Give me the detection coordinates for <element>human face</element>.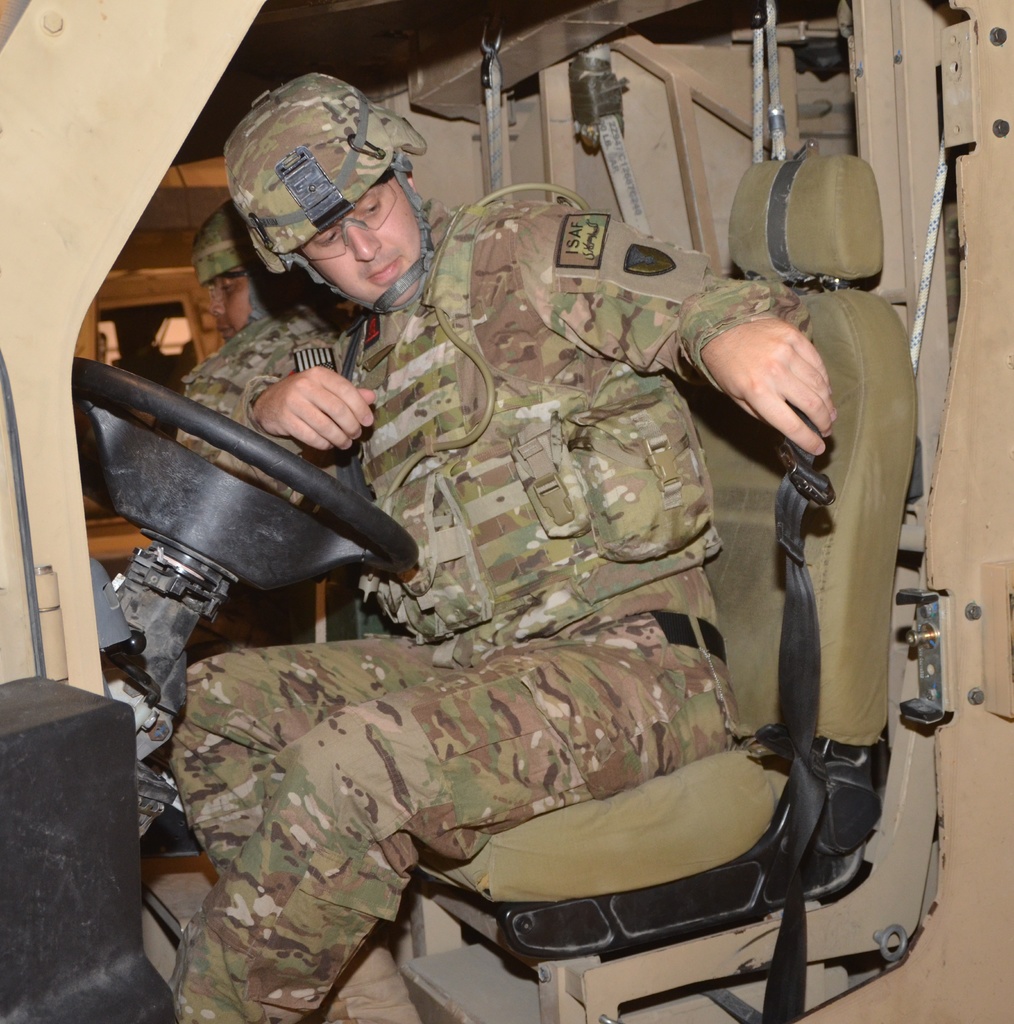
300/178/423/309.
